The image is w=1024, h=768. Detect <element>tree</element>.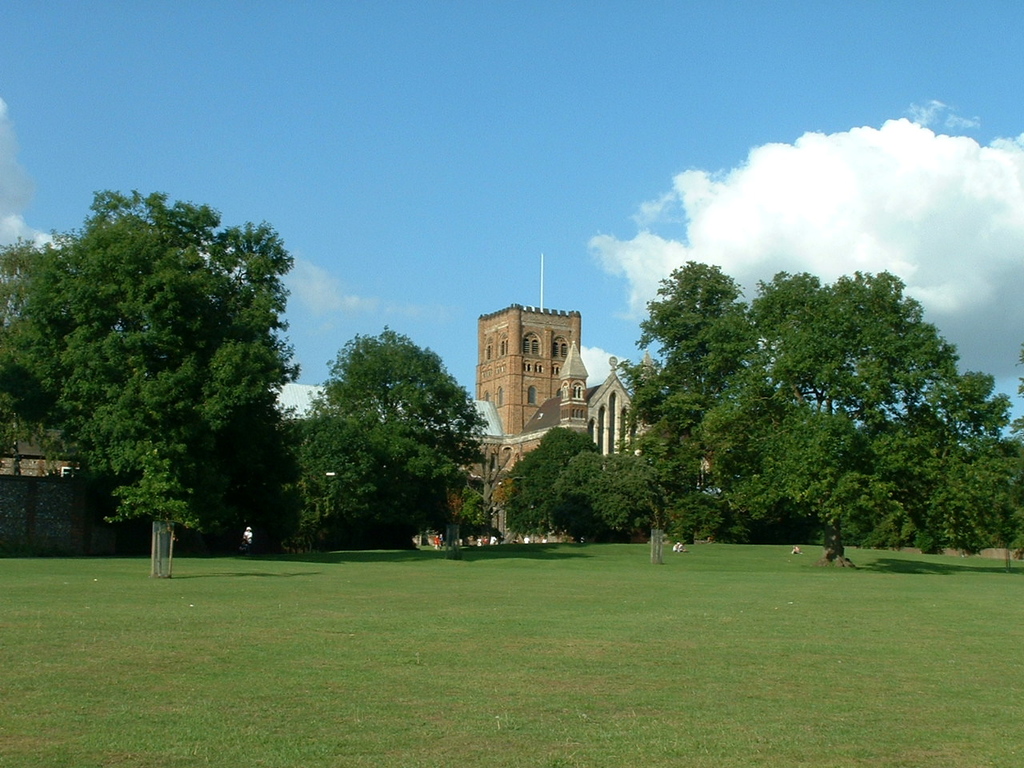
Detection: x1=547, y1=452, x2=655, y2=540.
